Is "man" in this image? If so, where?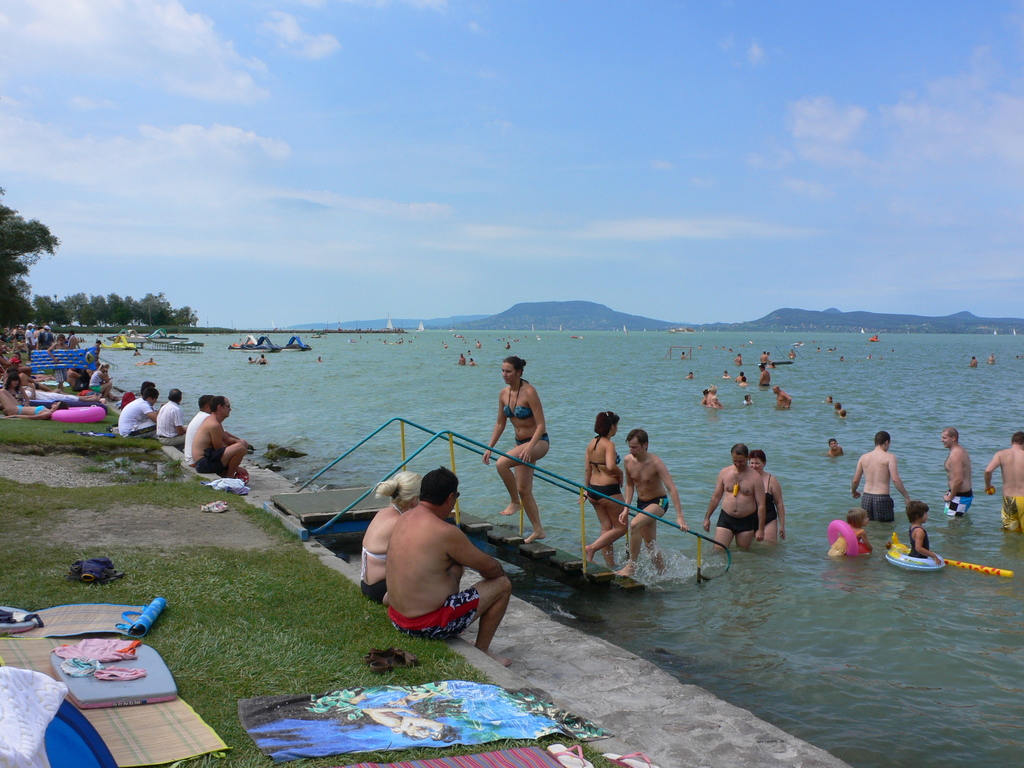
Yes, at 114 379 157 438.
